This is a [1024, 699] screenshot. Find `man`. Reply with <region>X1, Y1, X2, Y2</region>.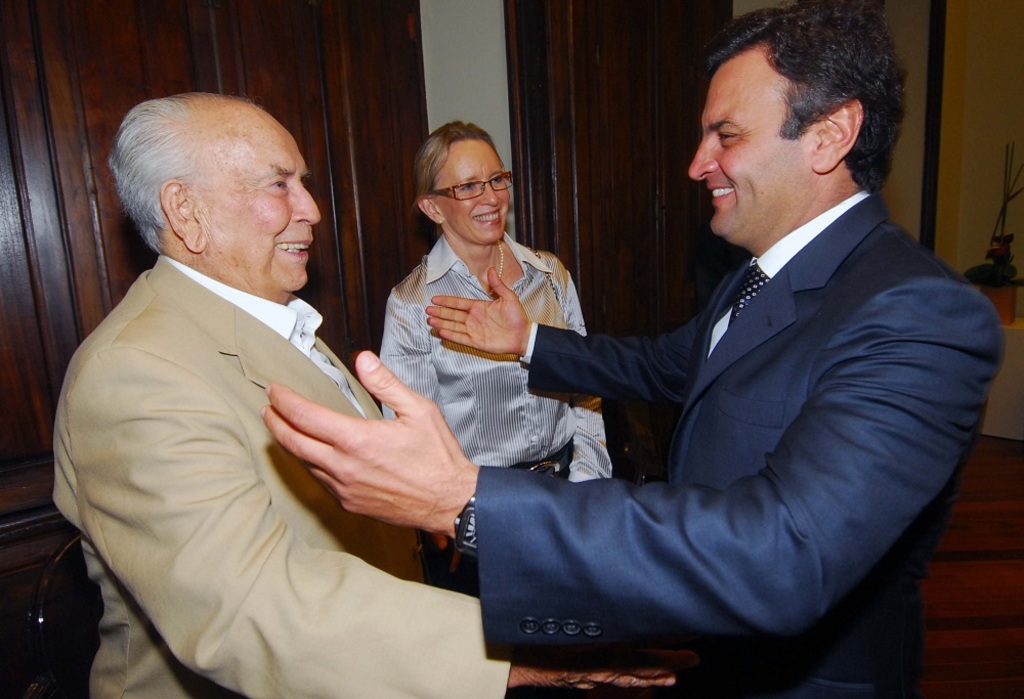
<region>49, 95, 680, 698</region>.
